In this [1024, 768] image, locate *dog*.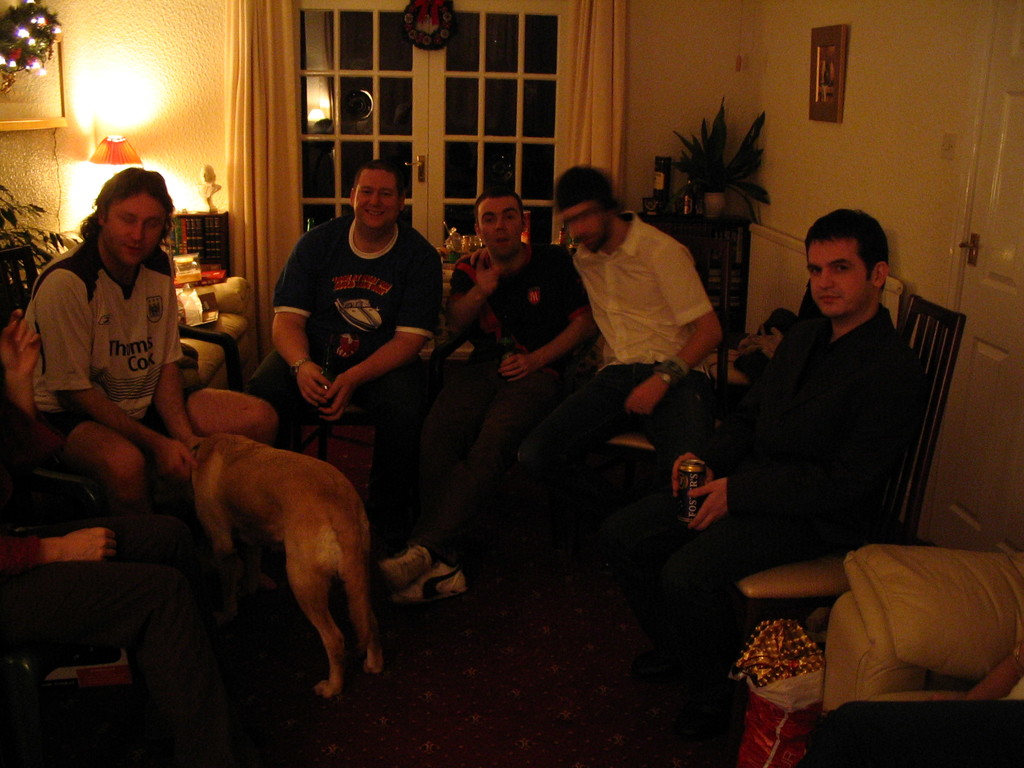
Bounding box: [left=181, top=435, right=382, bottom=705].
